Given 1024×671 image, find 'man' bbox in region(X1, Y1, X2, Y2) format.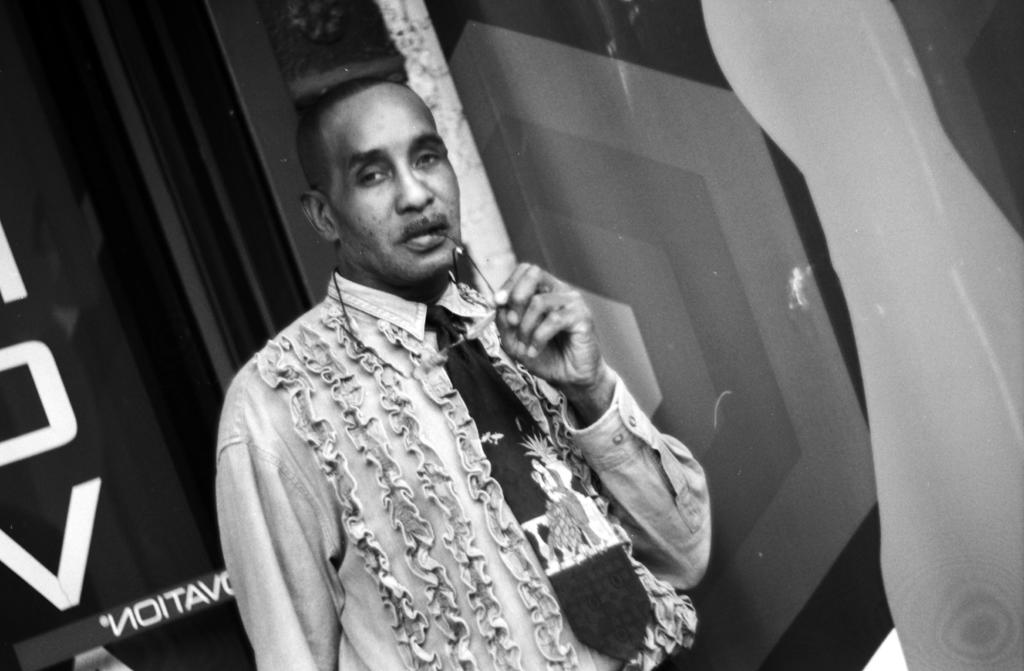
region(207, 72, 721, 670).
